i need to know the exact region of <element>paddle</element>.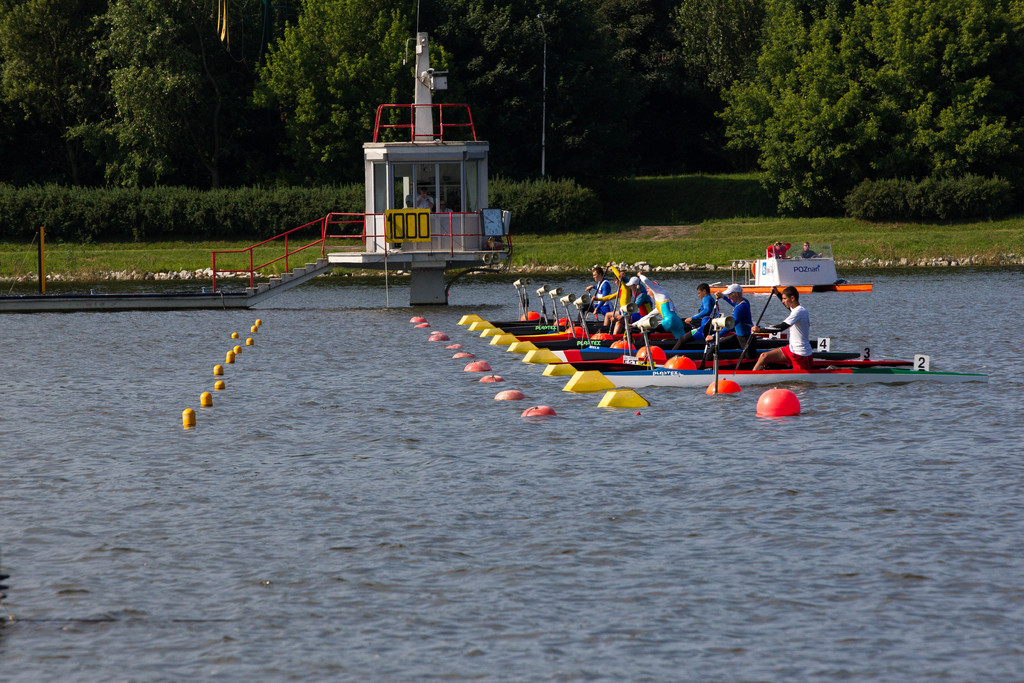
Region: crop(702, 294, 722, 370).
